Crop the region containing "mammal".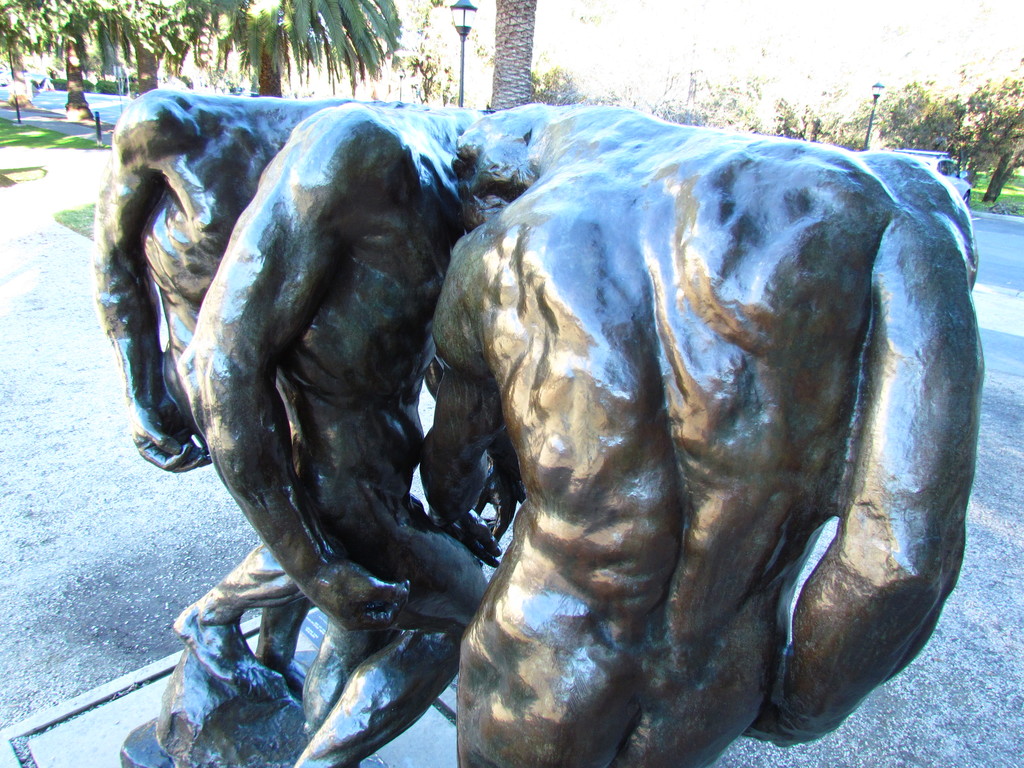
Crop region: {"left": 88, "top": 84, "right": 310, "bottom": 684}.
